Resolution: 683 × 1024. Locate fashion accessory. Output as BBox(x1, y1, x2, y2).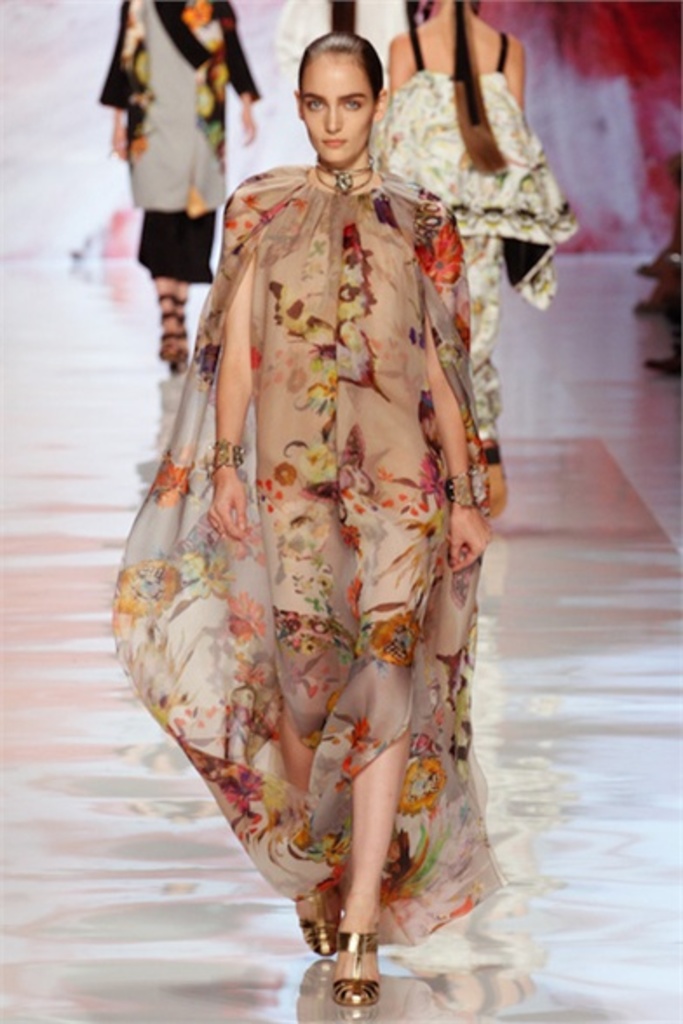
BBox(439, 468, 477, 510).
